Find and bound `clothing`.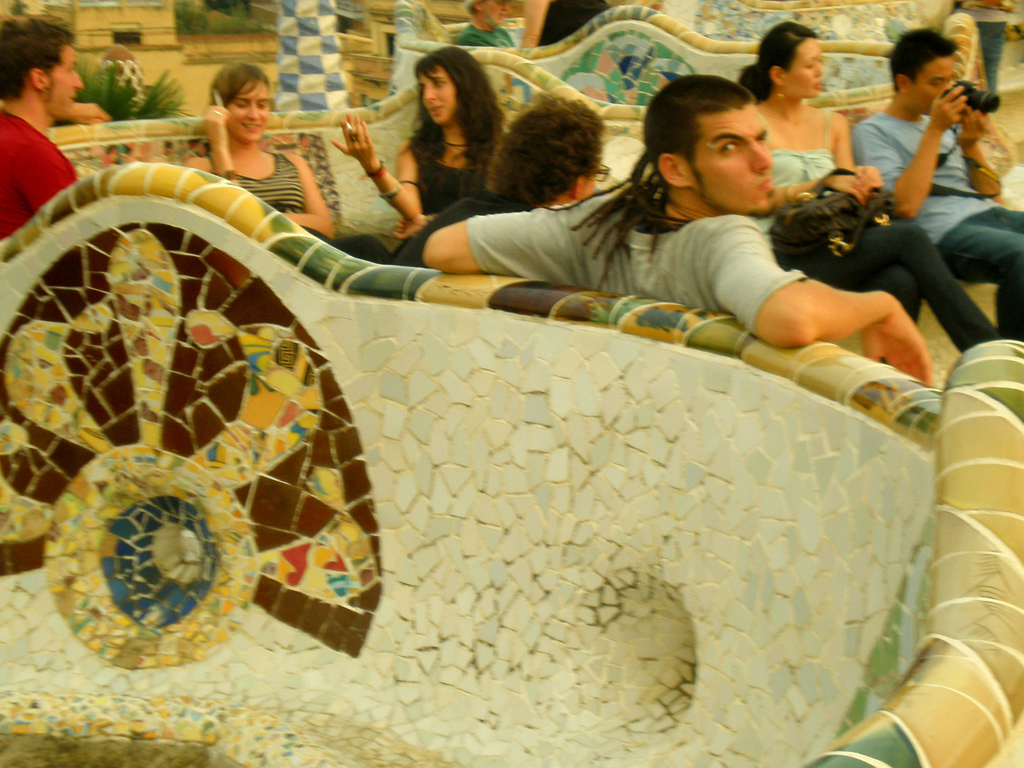
Bound: box(455, 21, 515, 49).
